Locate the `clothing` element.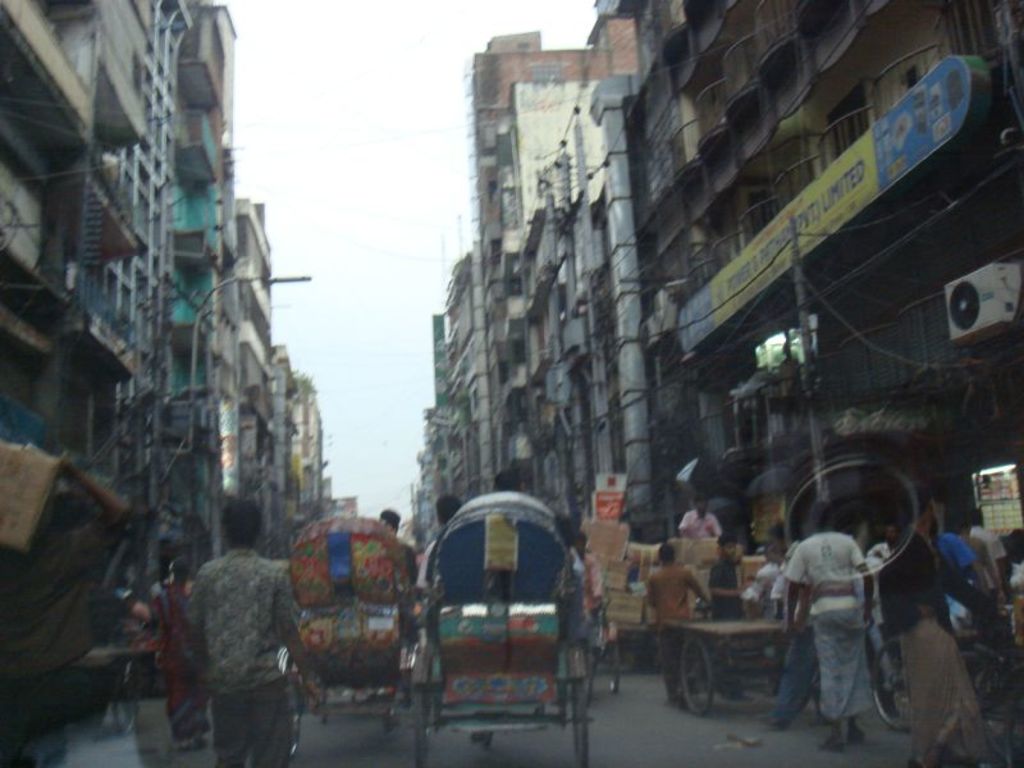
Element bbox: region(776, 530, 887, 701).
